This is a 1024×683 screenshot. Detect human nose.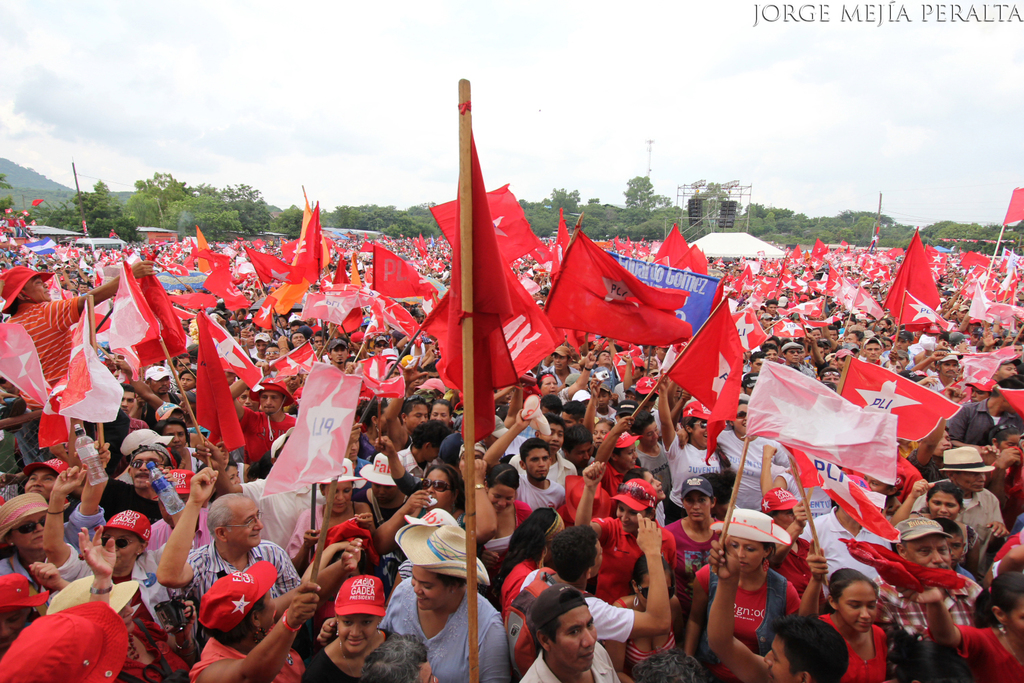
locate(37, 525, 42, 535).
